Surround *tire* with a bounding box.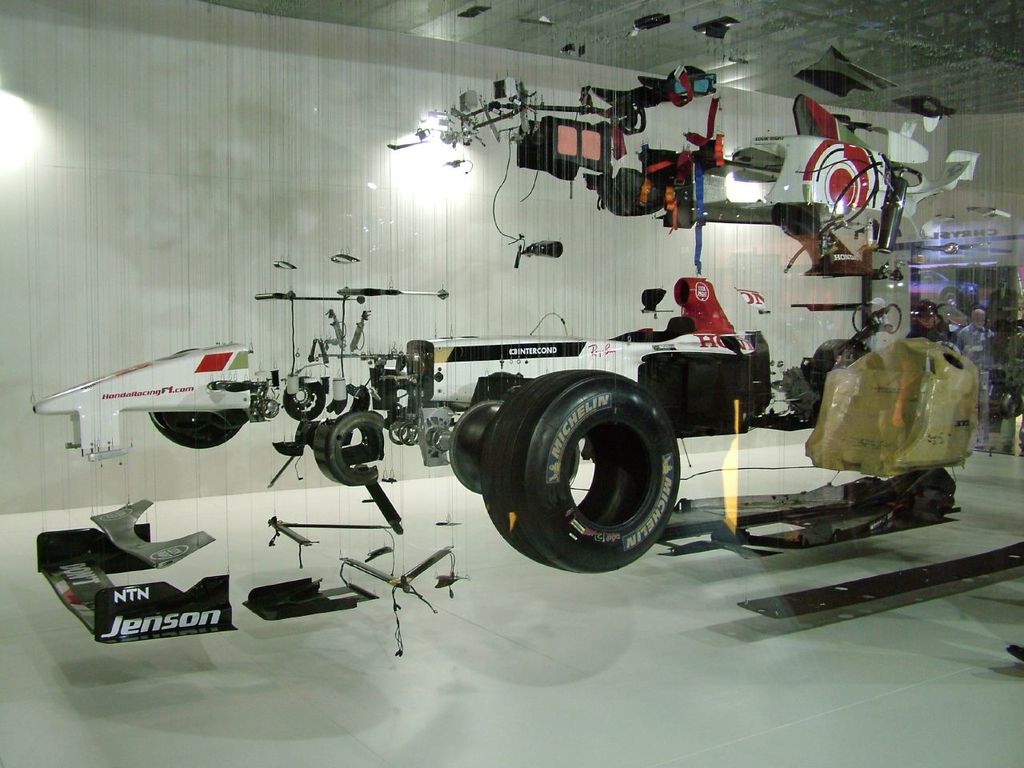
(802,339,870,395).
